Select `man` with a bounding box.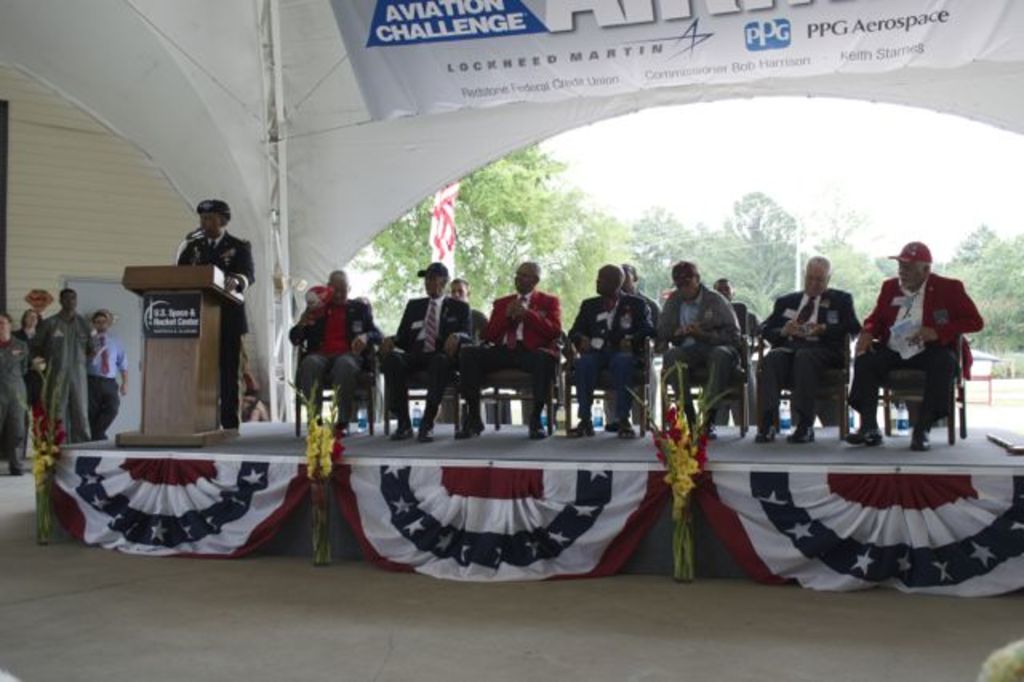
(34, 287, 99, 445).
